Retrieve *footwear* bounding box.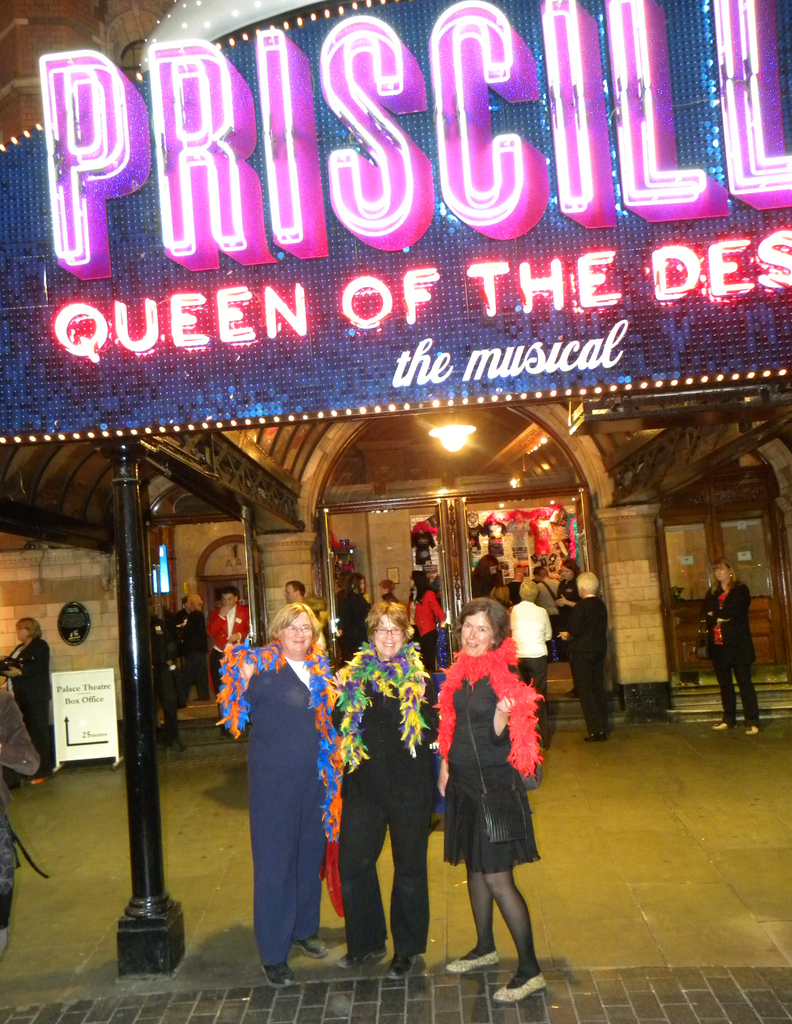
Bounding box: 335, 948, 389, 967.
